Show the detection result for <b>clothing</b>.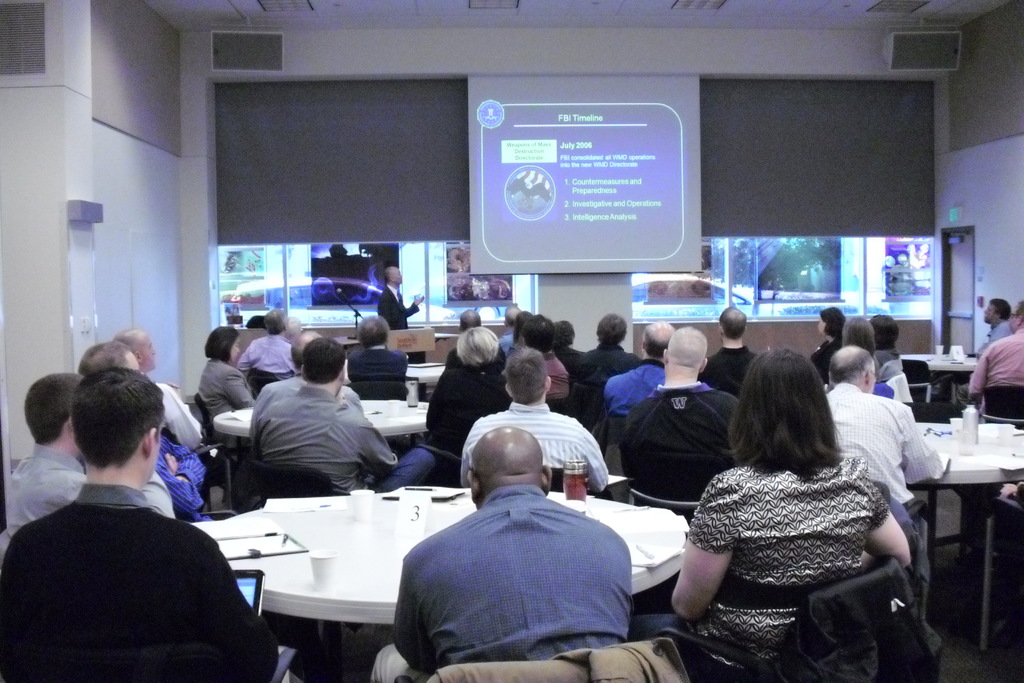
BBox(445, 343, 511, 368).
